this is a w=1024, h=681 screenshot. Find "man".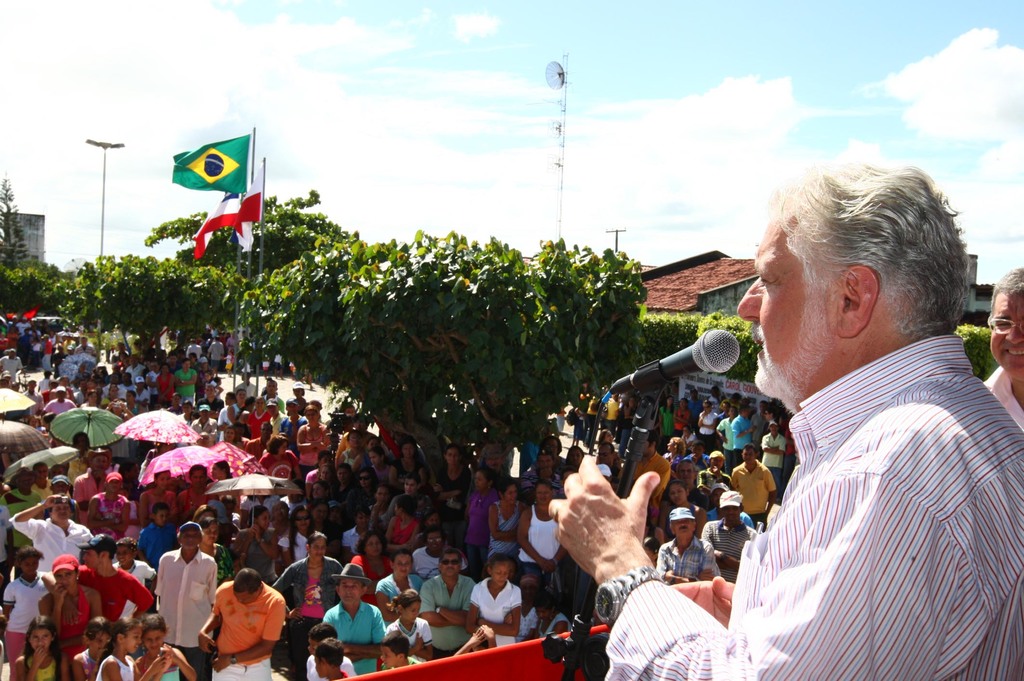
Bounding box: (651, 508, 730, 583).
